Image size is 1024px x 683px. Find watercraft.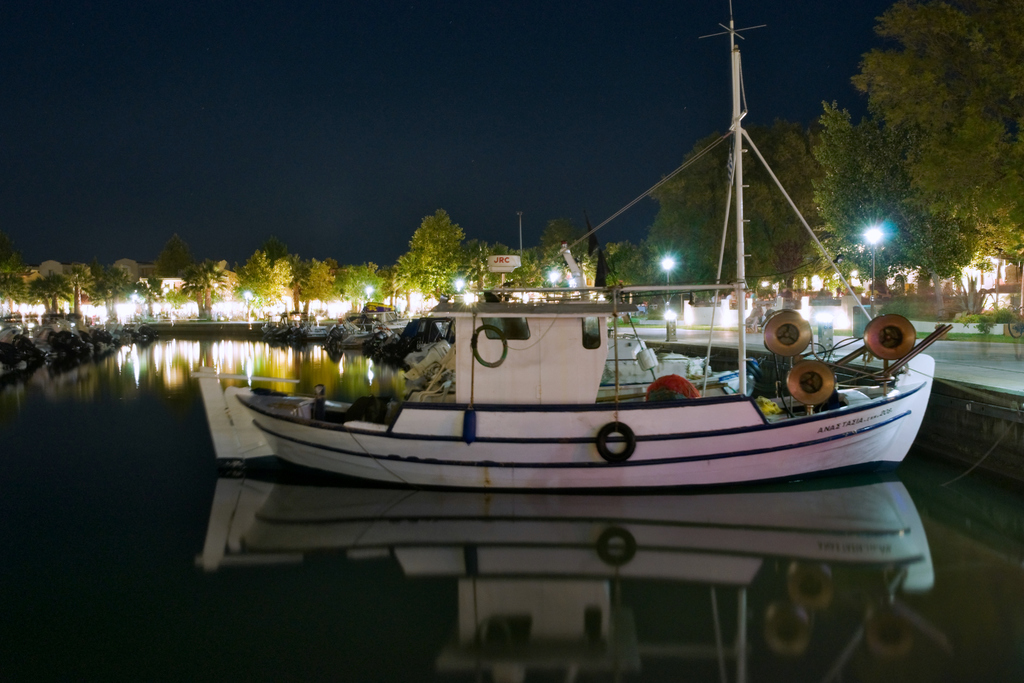
x1=236, y1=0, x2=952, y2=490.
